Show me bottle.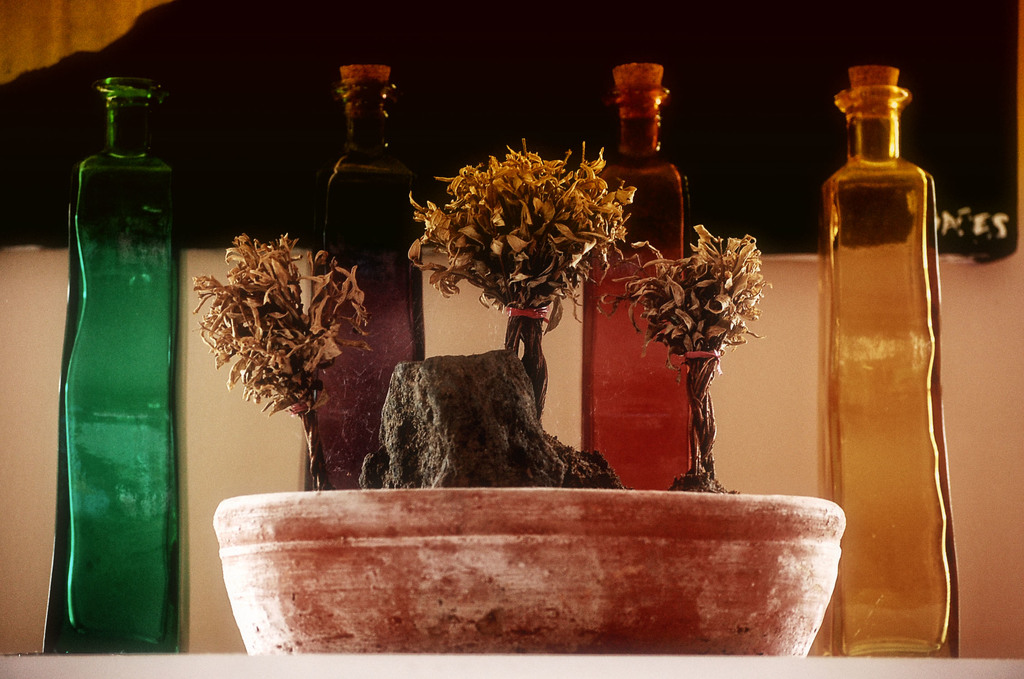
bottle is here: 51:46:194:678.
